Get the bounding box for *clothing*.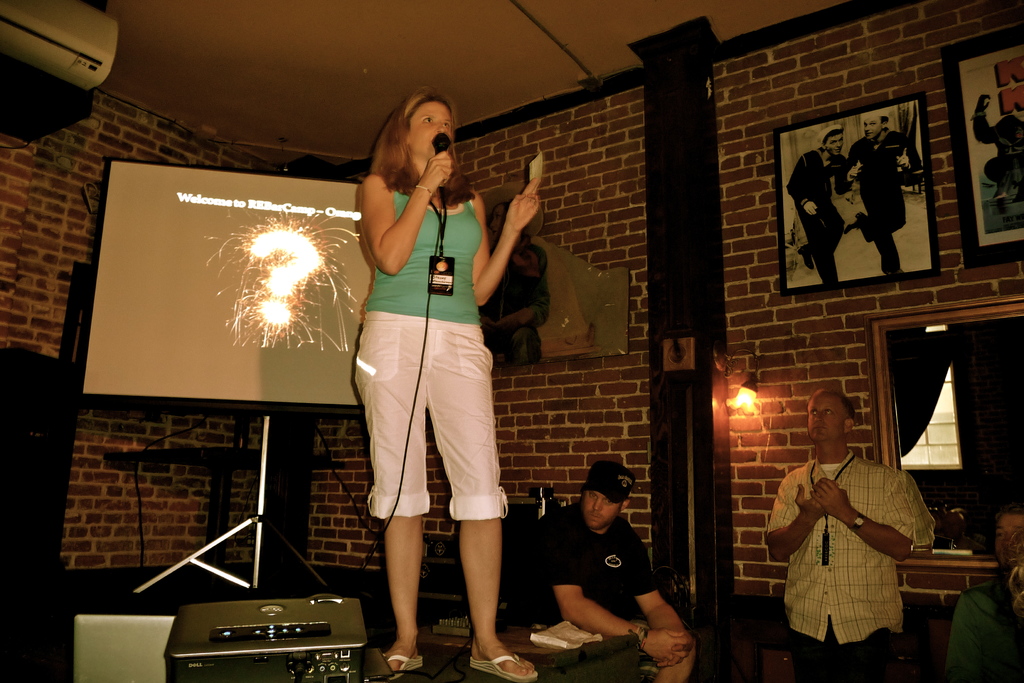
[481, 250, 552, 365].
